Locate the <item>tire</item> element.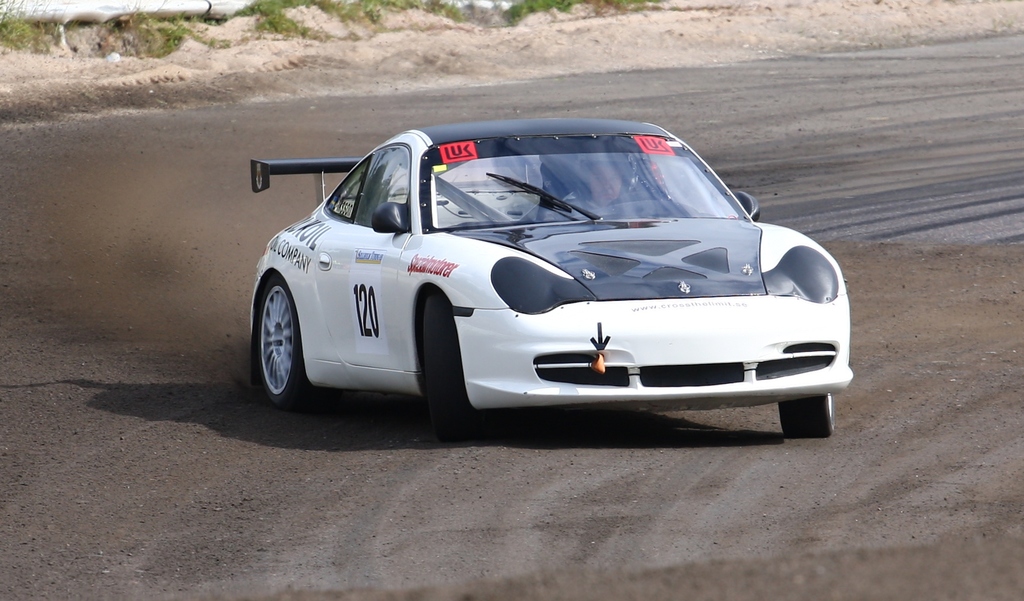
Element bbox: 248,271,298,394.
